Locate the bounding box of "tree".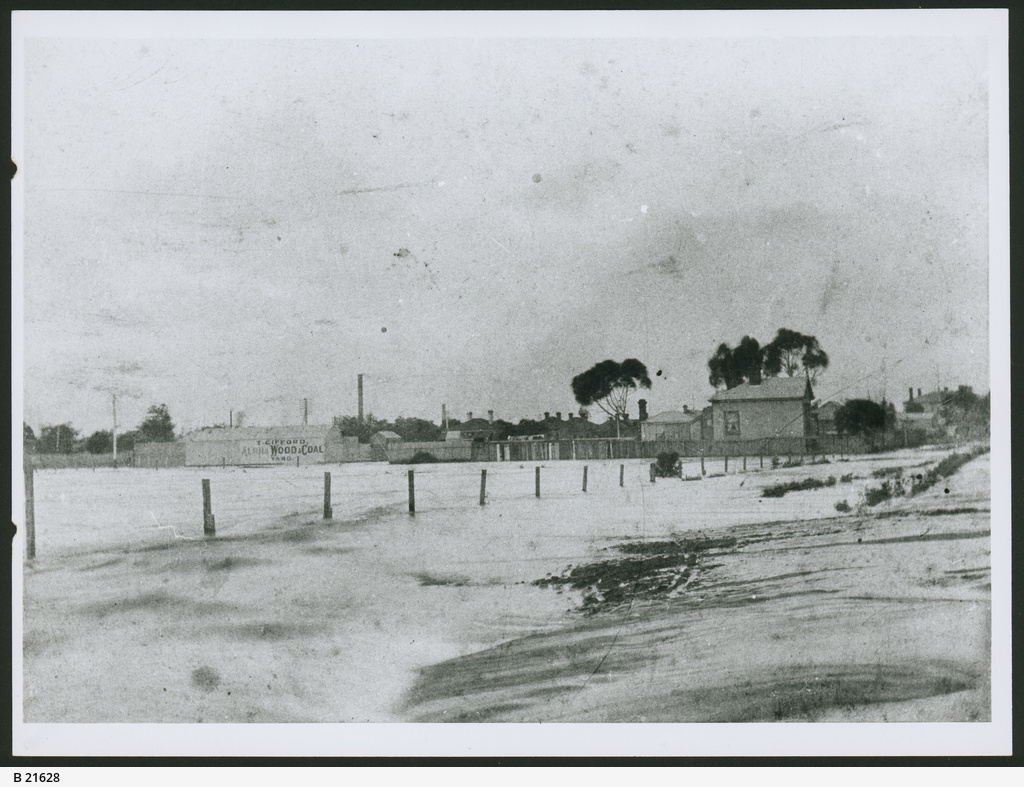
Bounding box: <region>759, 329, 838, 416</region>.
